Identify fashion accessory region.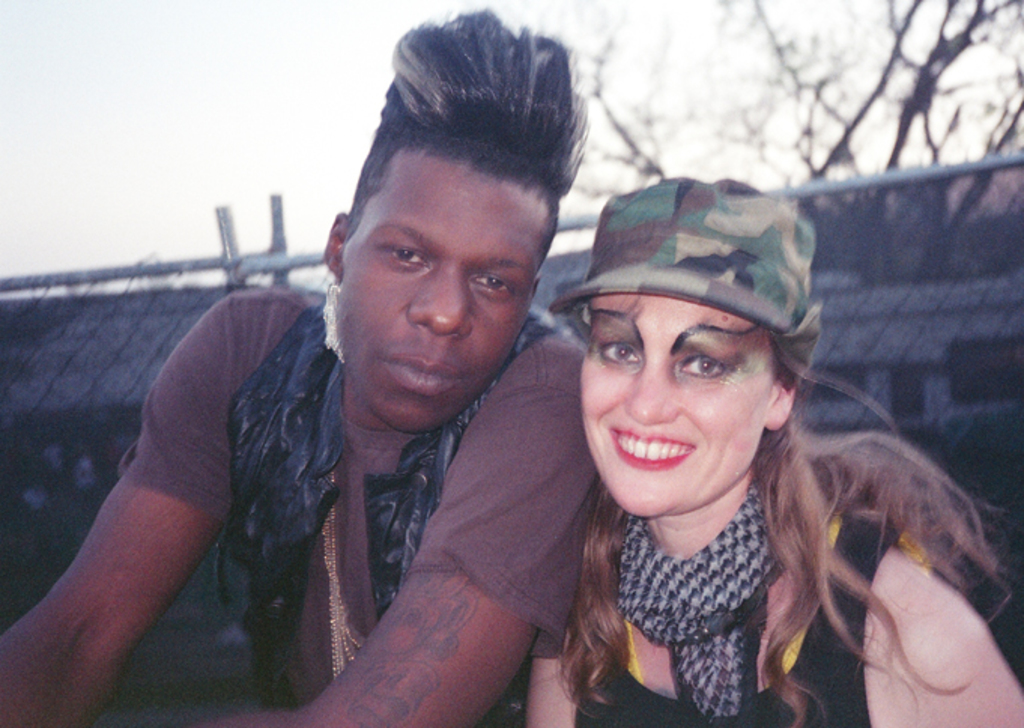
Region: (left=544, top=173, right=827, bottom=381).
